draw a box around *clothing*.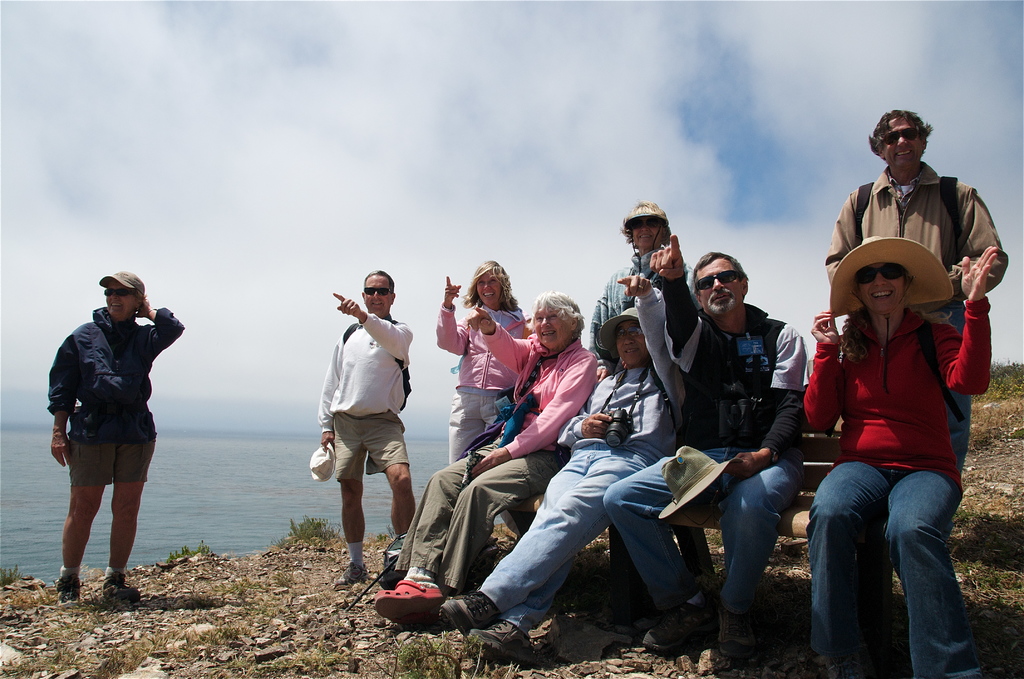
select_region(456, 288, 694, 641).
